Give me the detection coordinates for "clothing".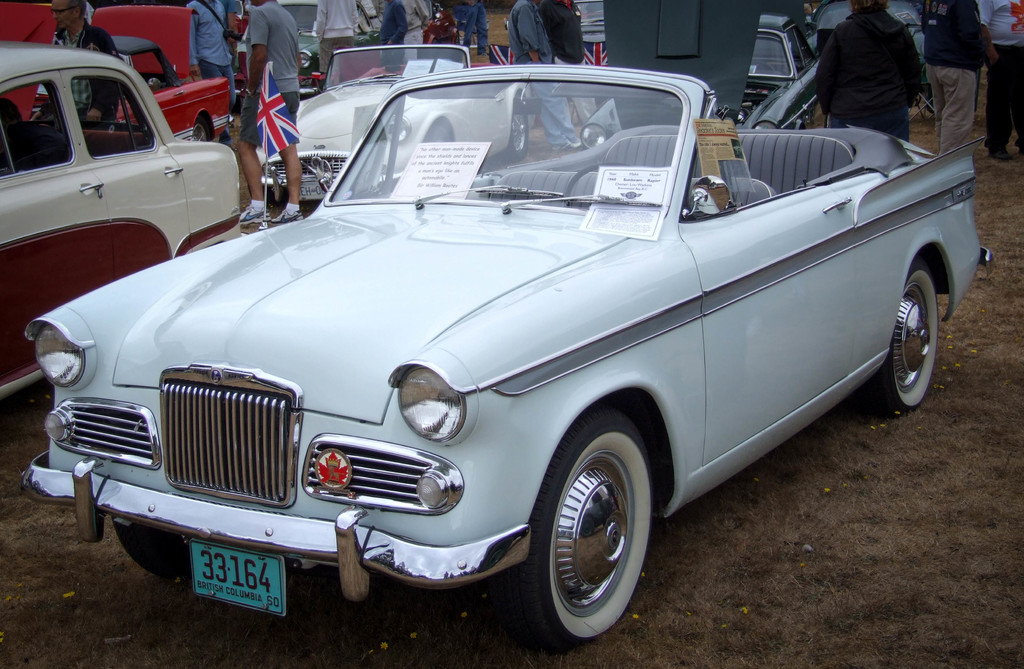
<region>238, 8, 310, 138</region>.
